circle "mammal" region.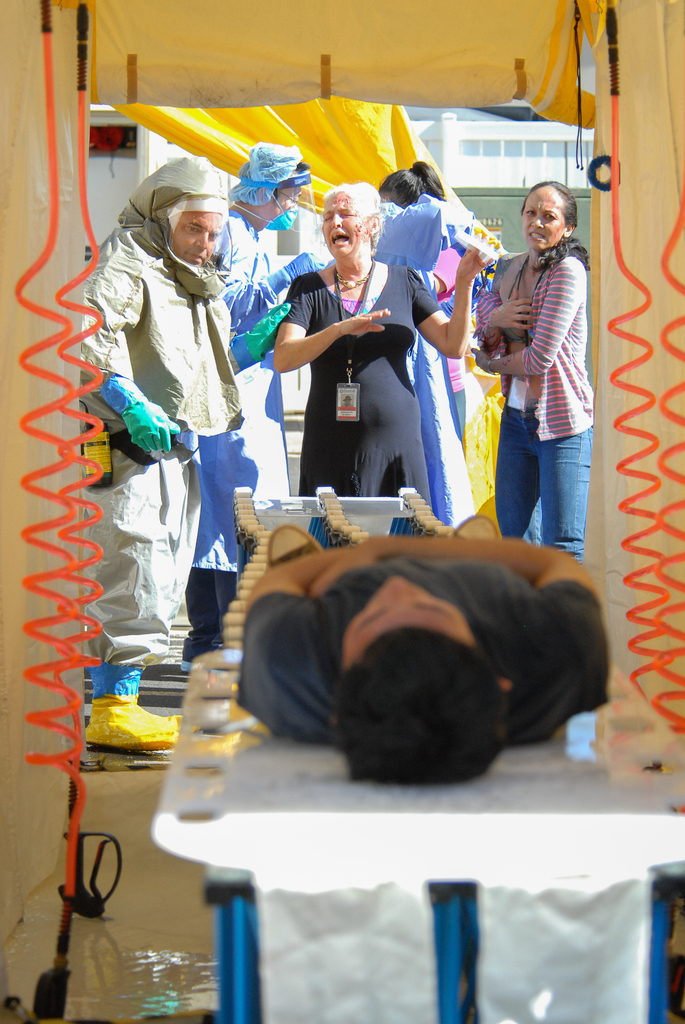
Region: Rect(181, 144, 323, 672).
